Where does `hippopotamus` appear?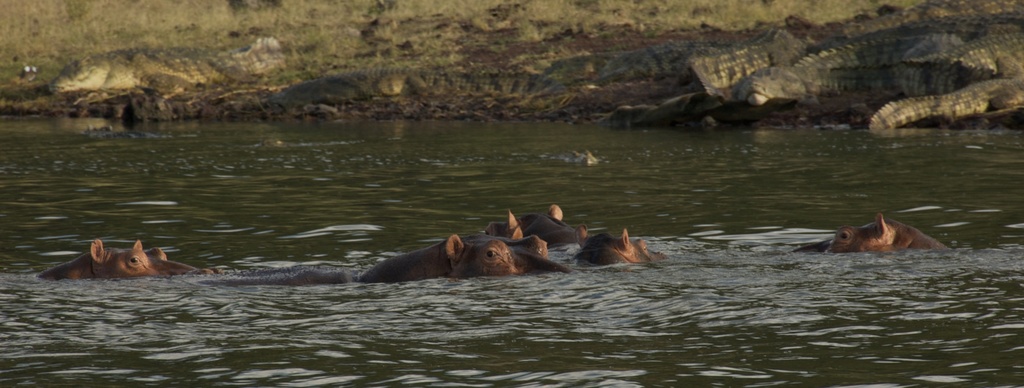
Appears at select_region(794, 209, 950, 250).
